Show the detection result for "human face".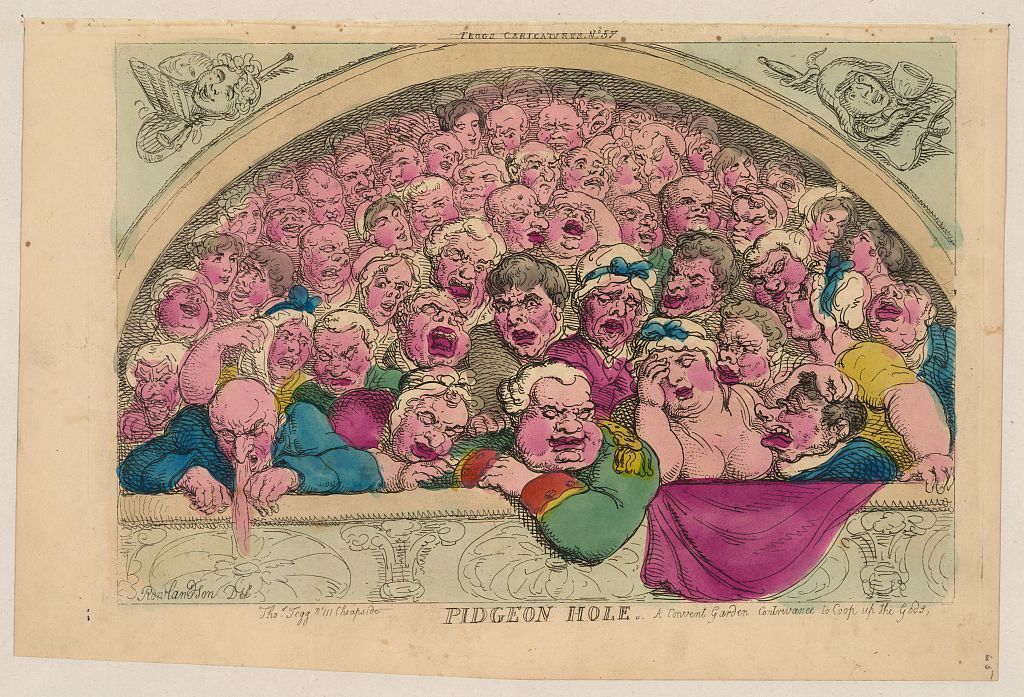
<region>745, 247, 806, 315</region>.
